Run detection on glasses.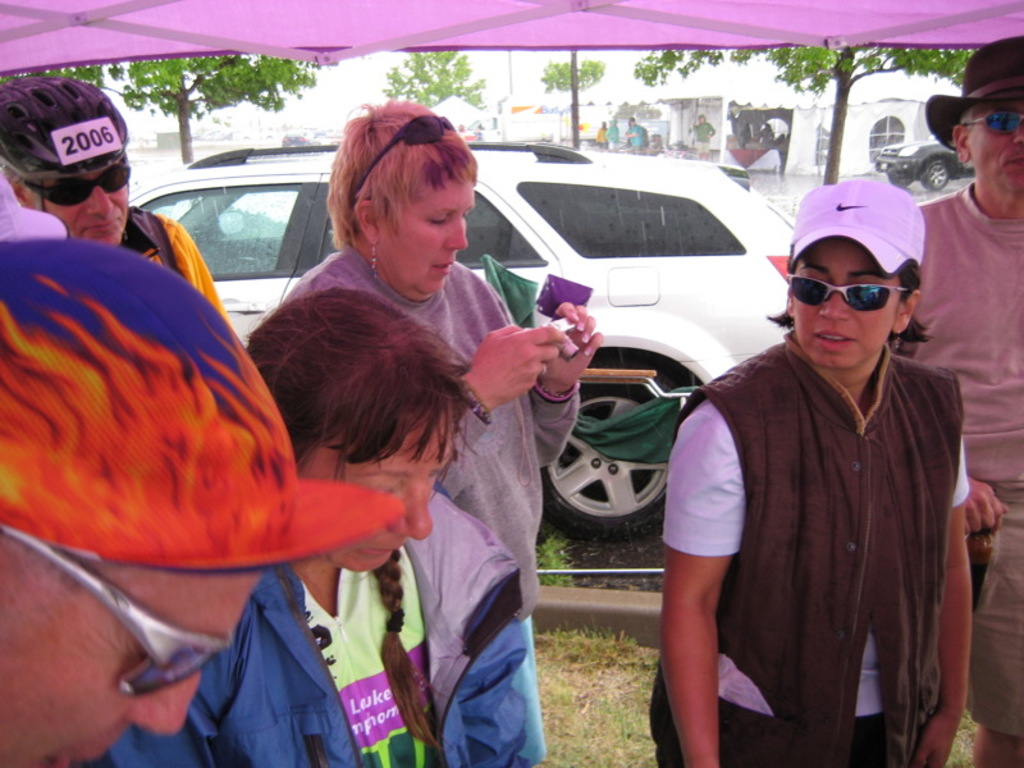
Result: x1=790, y1=261, x2=924, y2=328.
